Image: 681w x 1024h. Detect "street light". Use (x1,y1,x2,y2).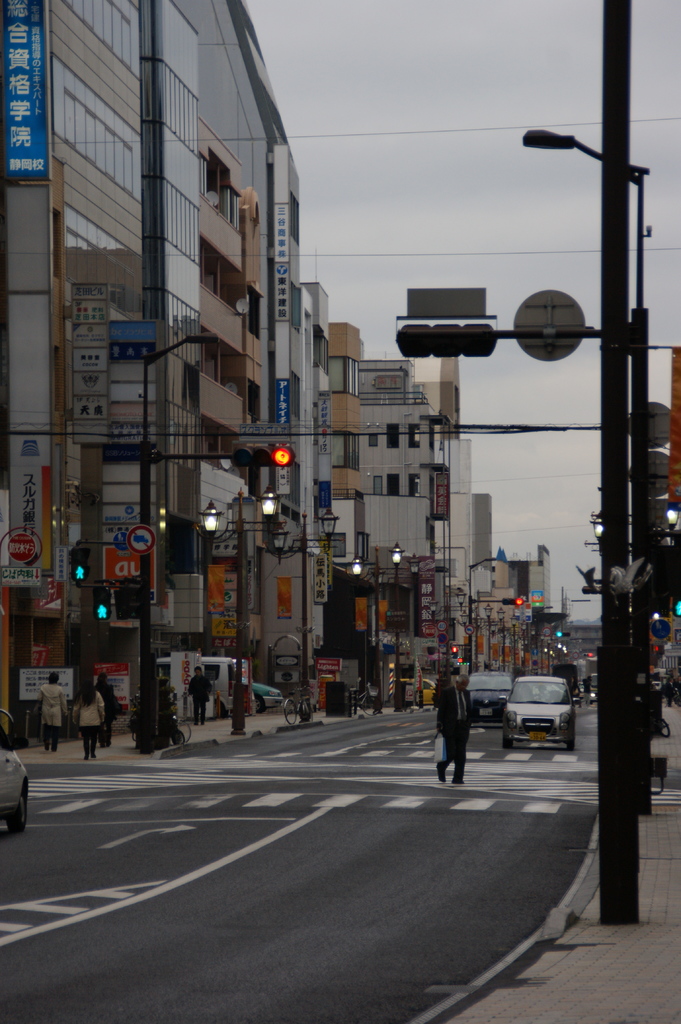
(480,601,492,668).
